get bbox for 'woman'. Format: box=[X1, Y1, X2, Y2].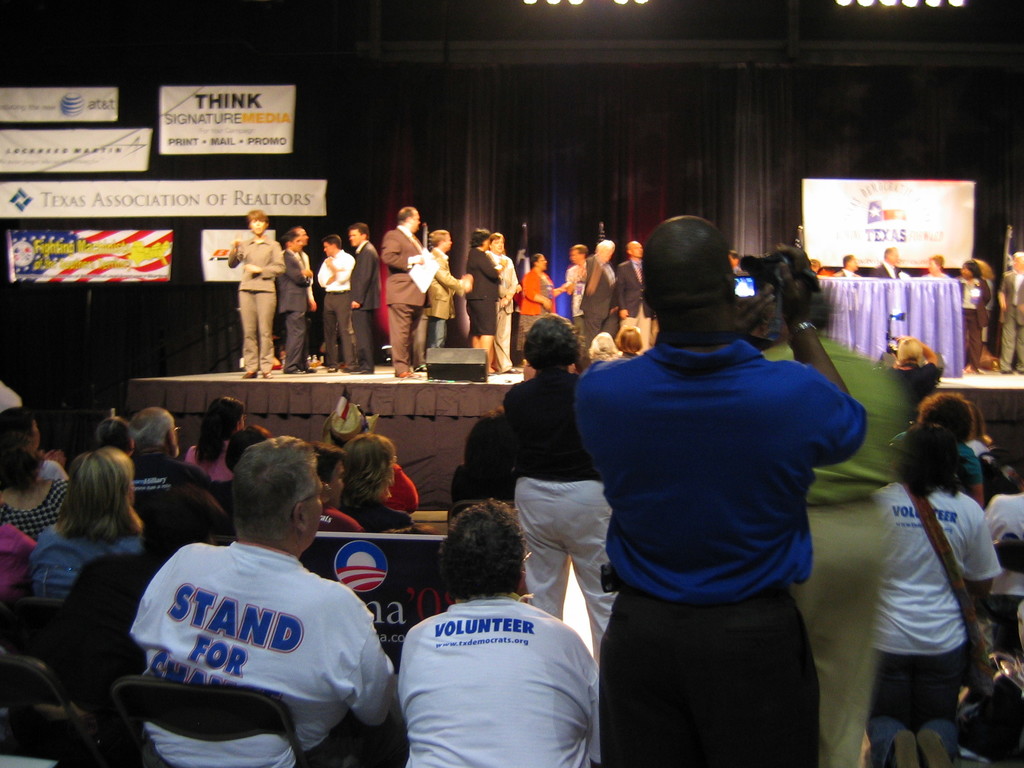
box=[0, 431, 67, 543].
